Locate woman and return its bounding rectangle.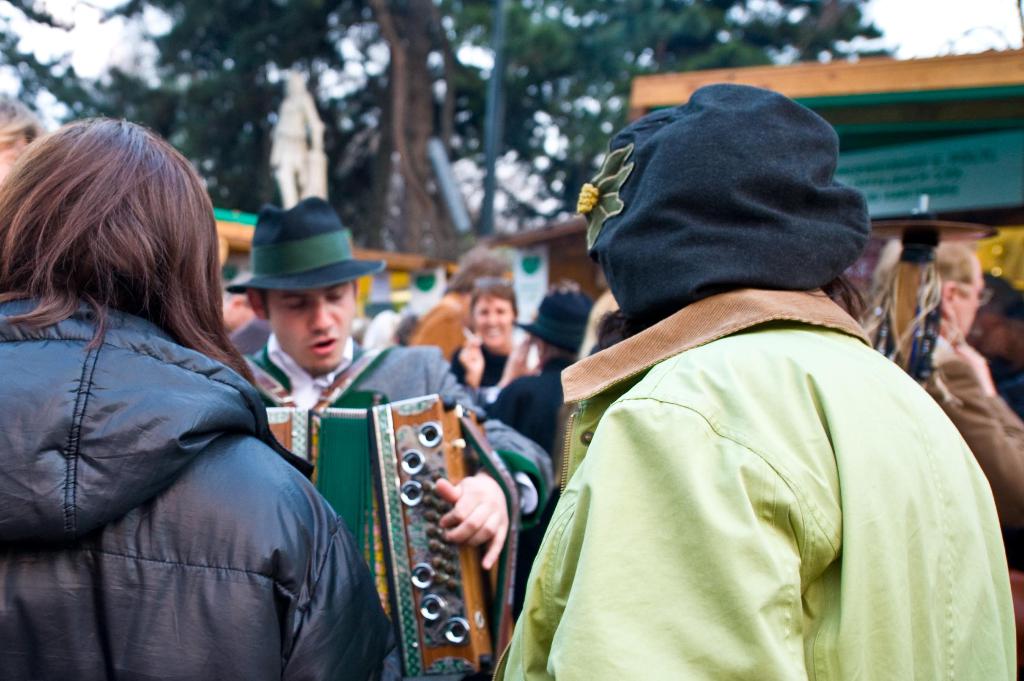
[x1=0, y1=97, x2=48, y2=196].
